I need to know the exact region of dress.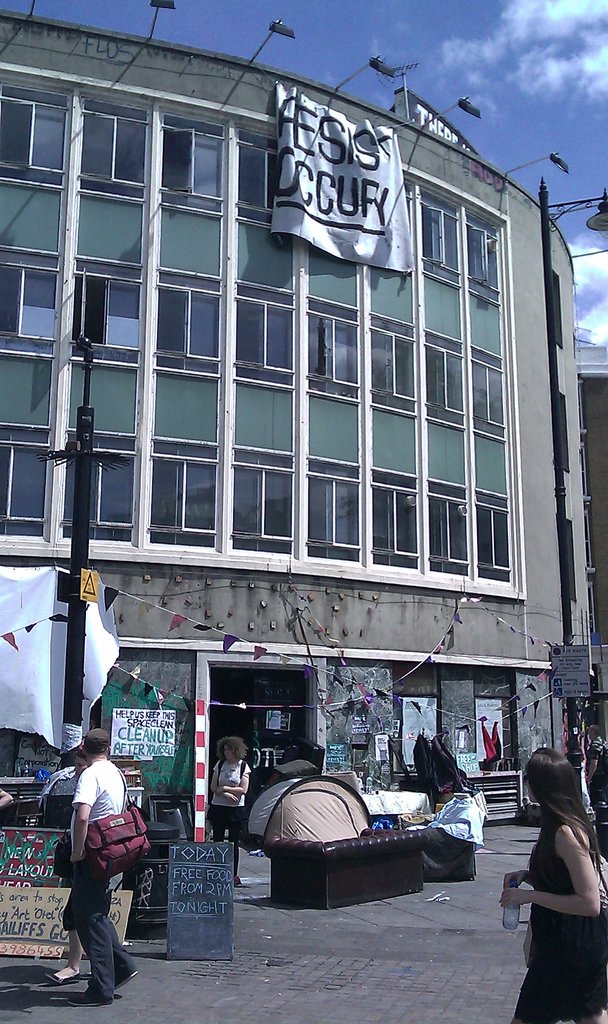
Region: rect(516, 824, 607, 1023).
